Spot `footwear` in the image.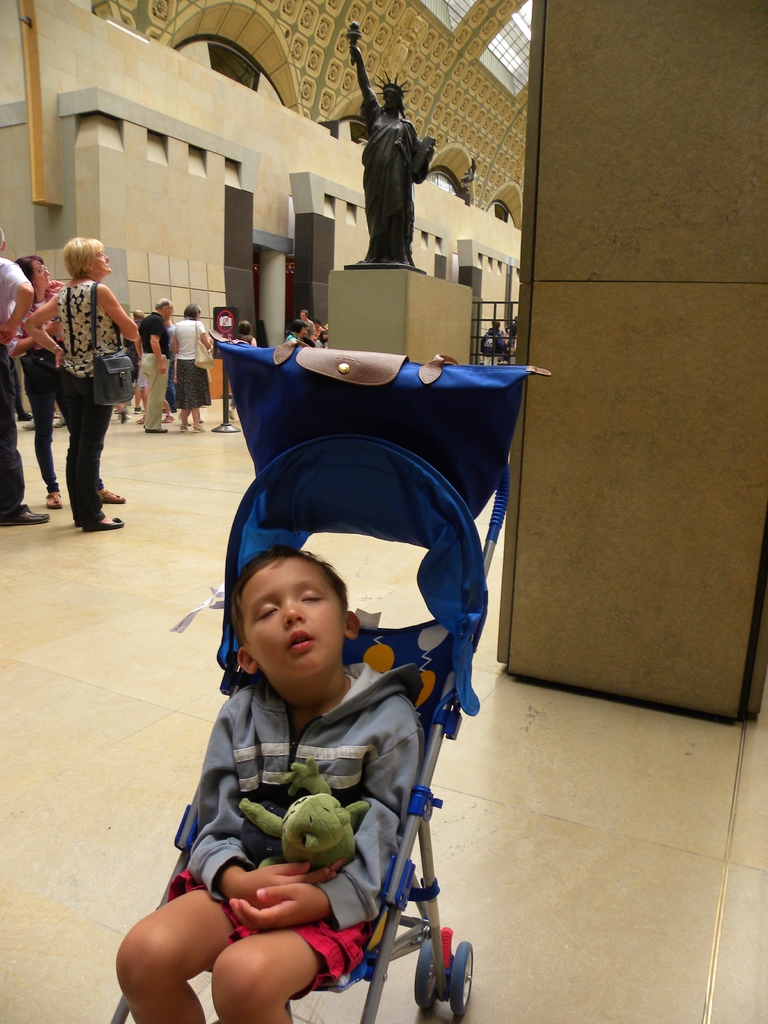
`footwear` found at 176, 424, 190, 431.
